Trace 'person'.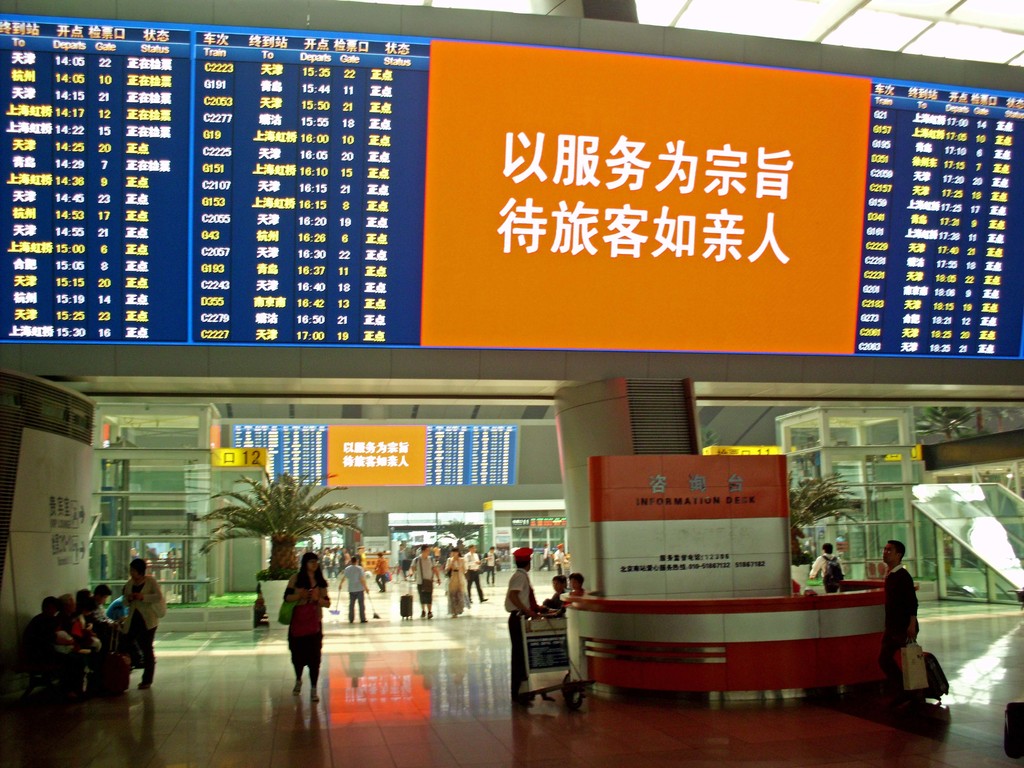
Traced to <box>340,556,369,621</box>.
